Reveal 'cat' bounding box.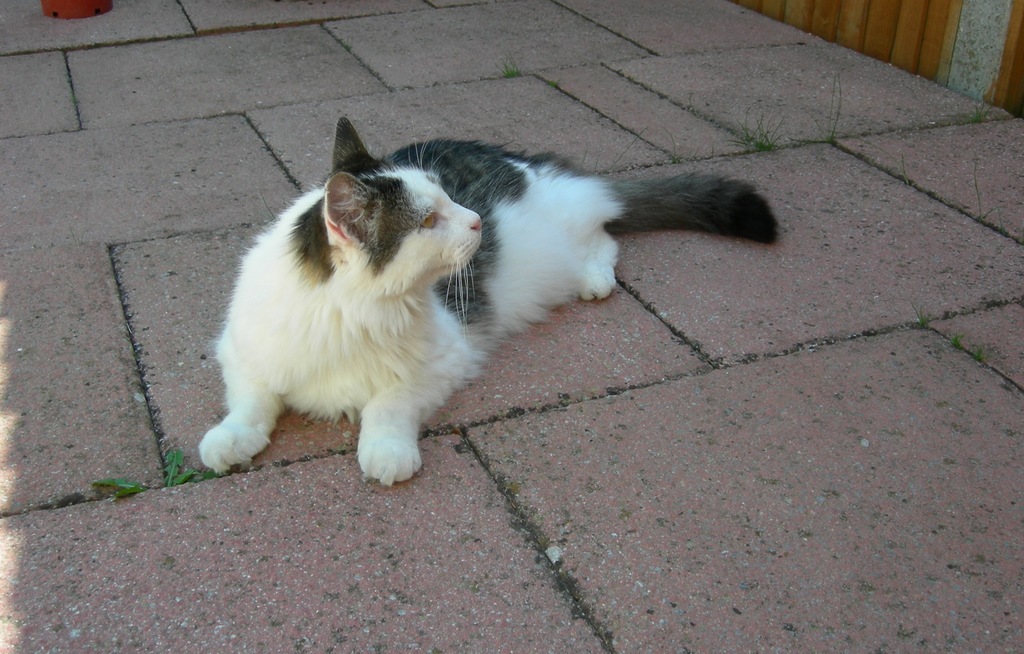
Revealed: 189,115,781,489.
